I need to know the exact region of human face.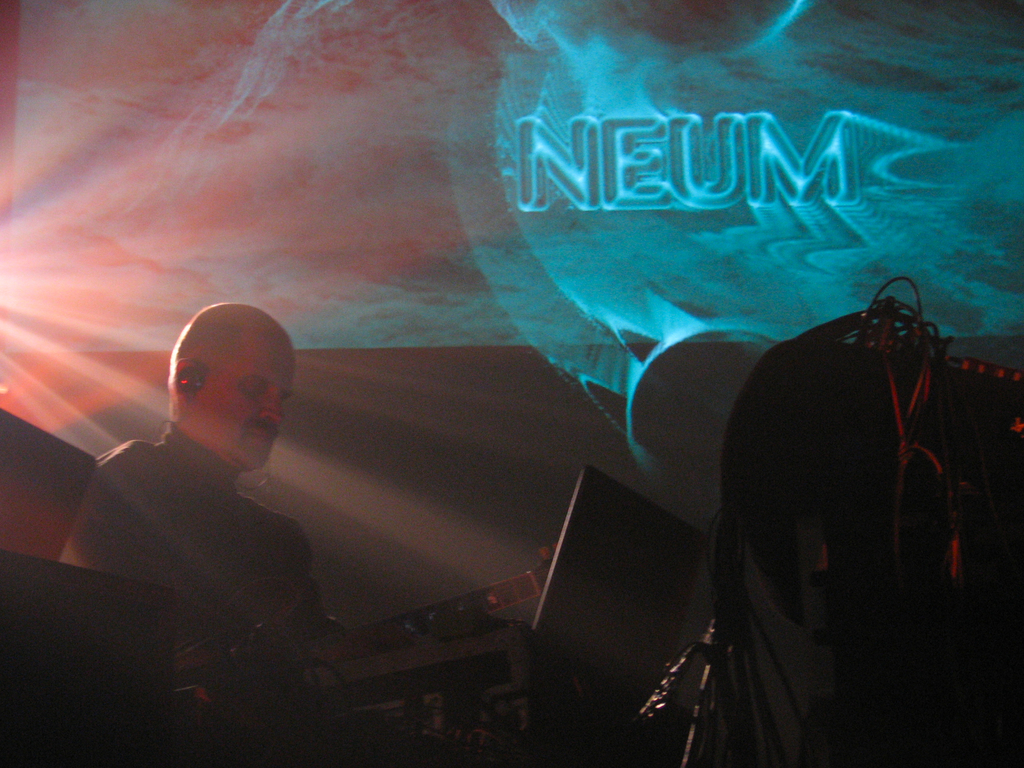
Region: left=199, top=335, right=296, bottom=466.
